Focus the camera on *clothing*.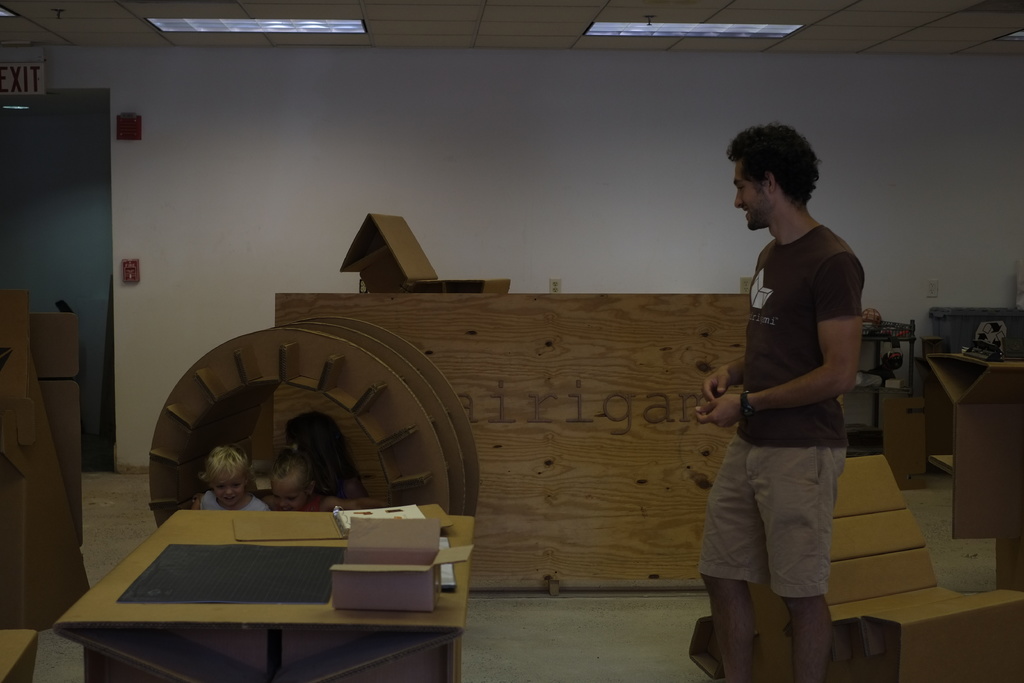
Focus region: select_region(677, 222, 867, 578).
